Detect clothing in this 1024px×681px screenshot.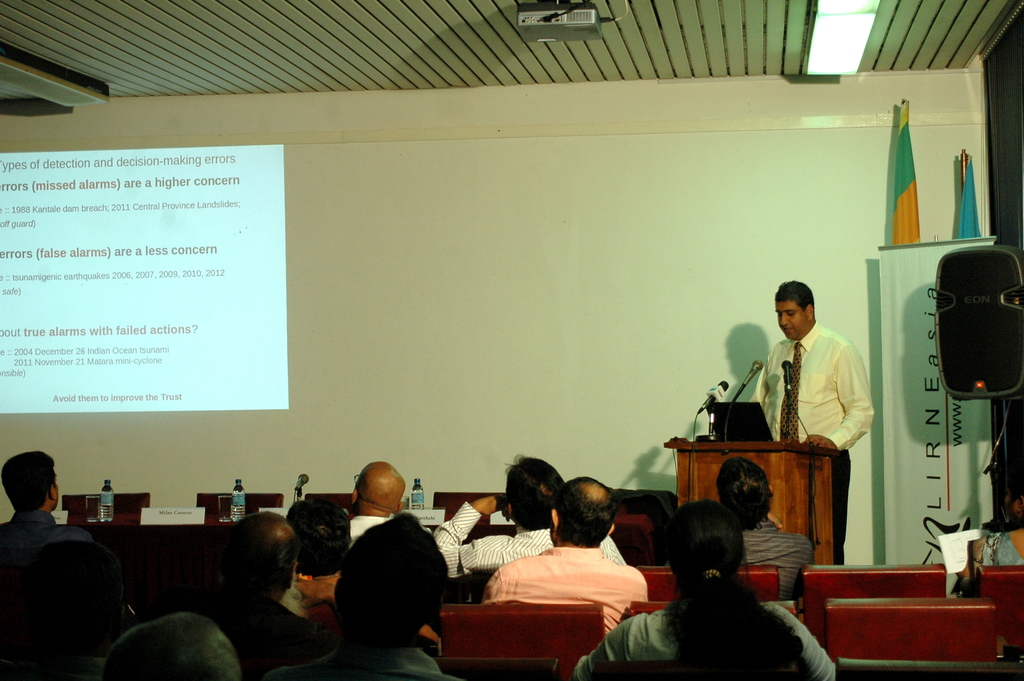
Detection: (left=746, top=322, right=874, bottom=566).
